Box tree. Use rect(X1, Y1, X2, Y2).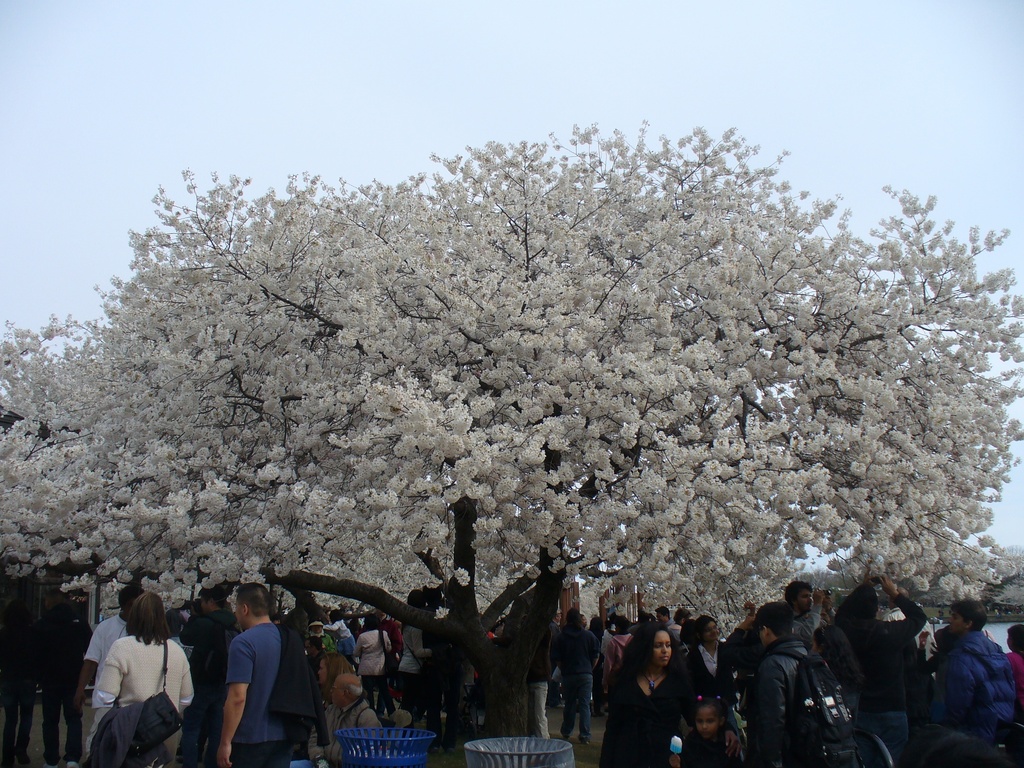
rect(0, 114, 1023, 767).
